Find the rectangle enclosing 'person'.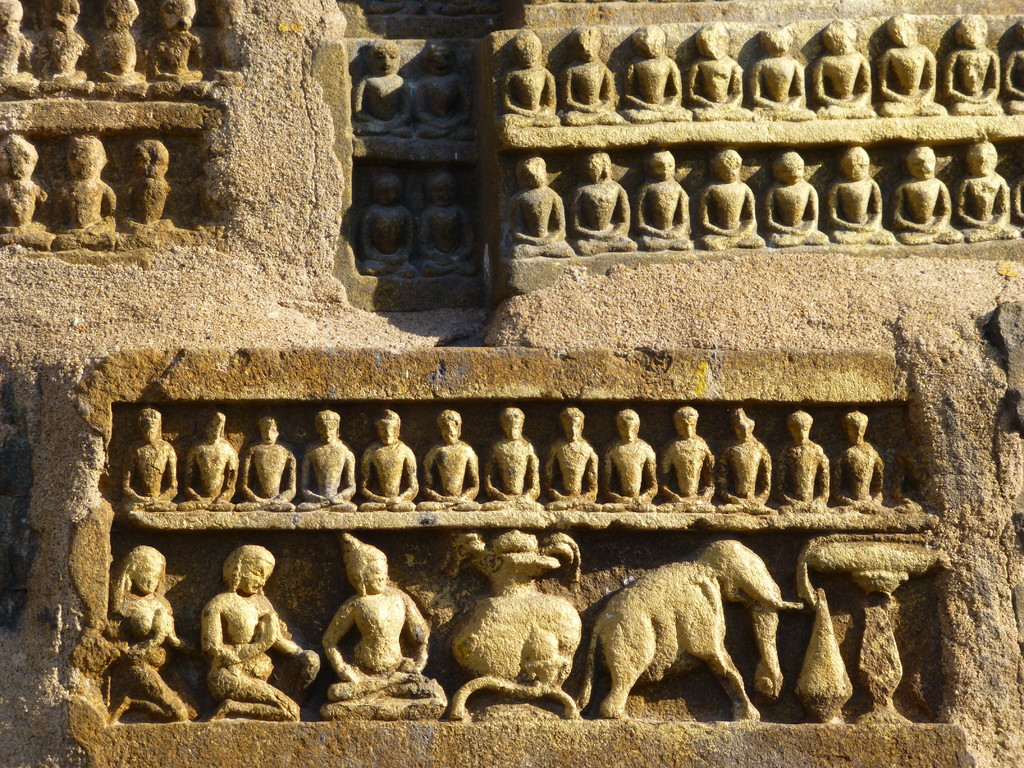
box=[417, 172, 480, 276].
